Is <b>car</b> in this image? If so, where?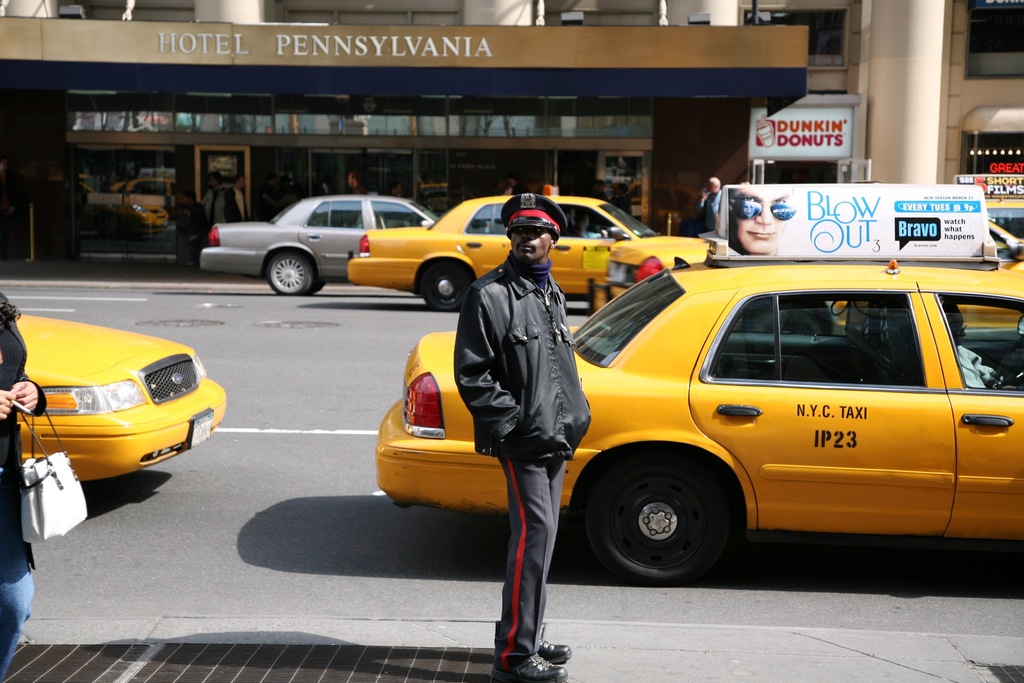
Yes, at left=16, top=307, right=231, bottom=486.
